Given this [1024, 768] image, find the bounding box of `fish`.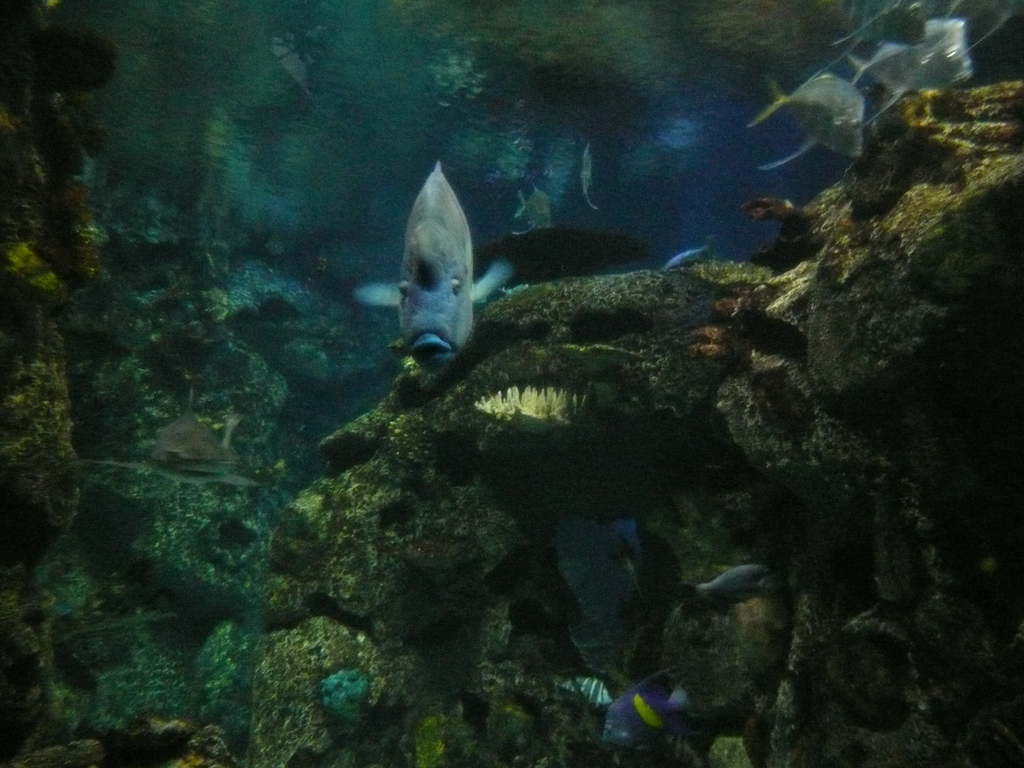
l=847, t=10, r=970, b=122.
